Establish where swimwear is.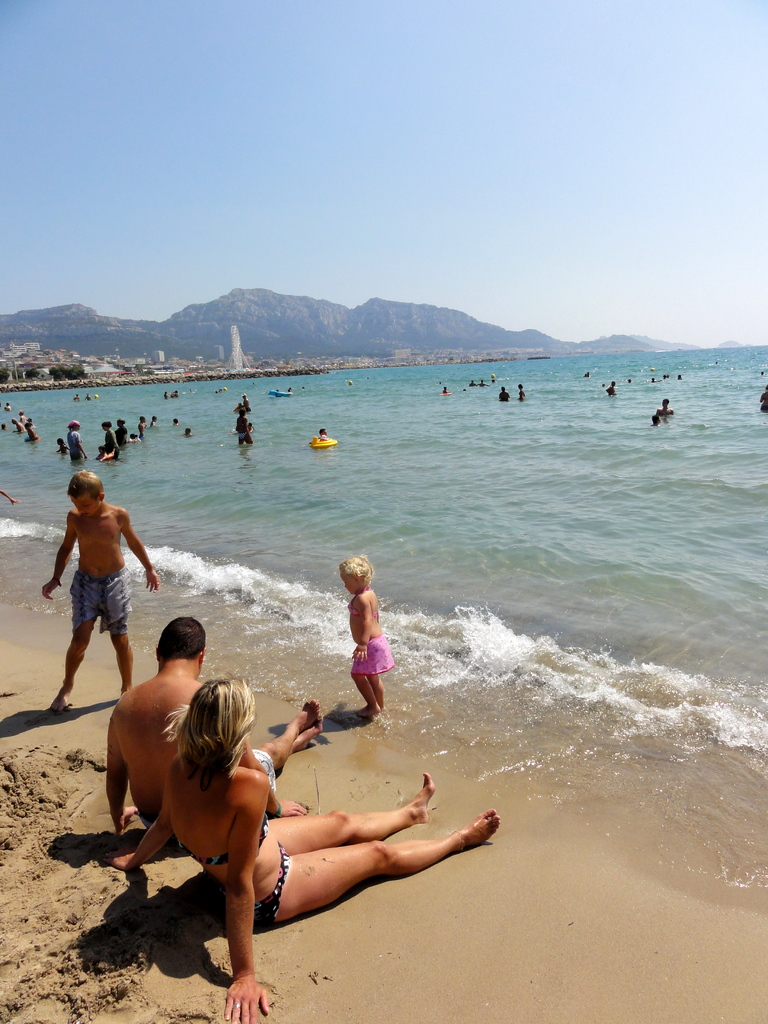
Established at Rect(221, 844, 294, 925).
